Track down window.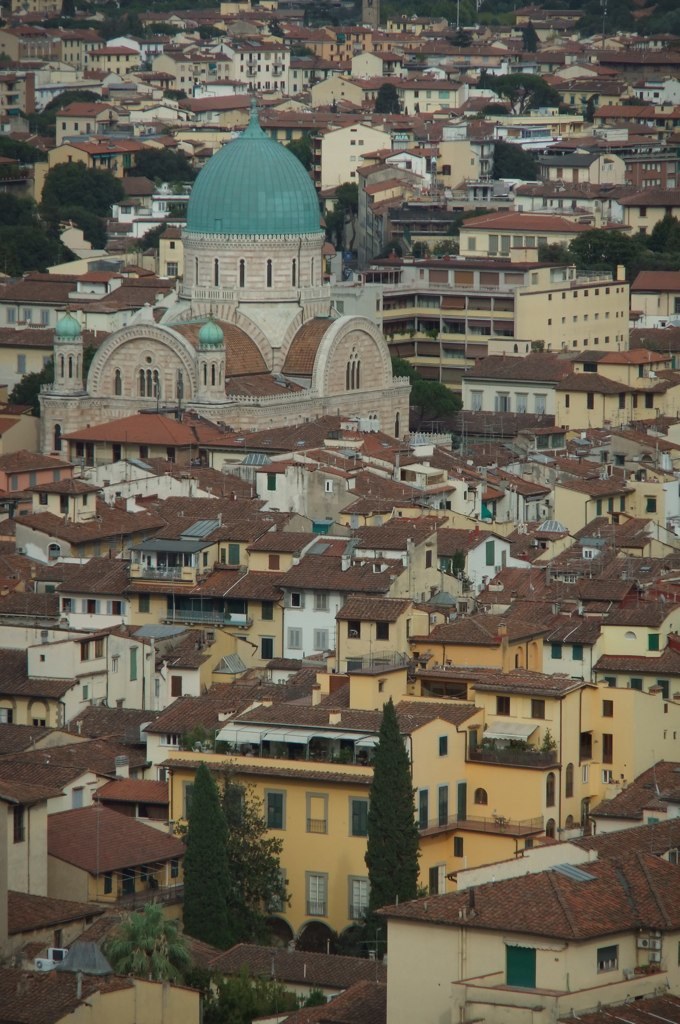
Tracked to x1=136 y1=371 x2=159 y2=394.
